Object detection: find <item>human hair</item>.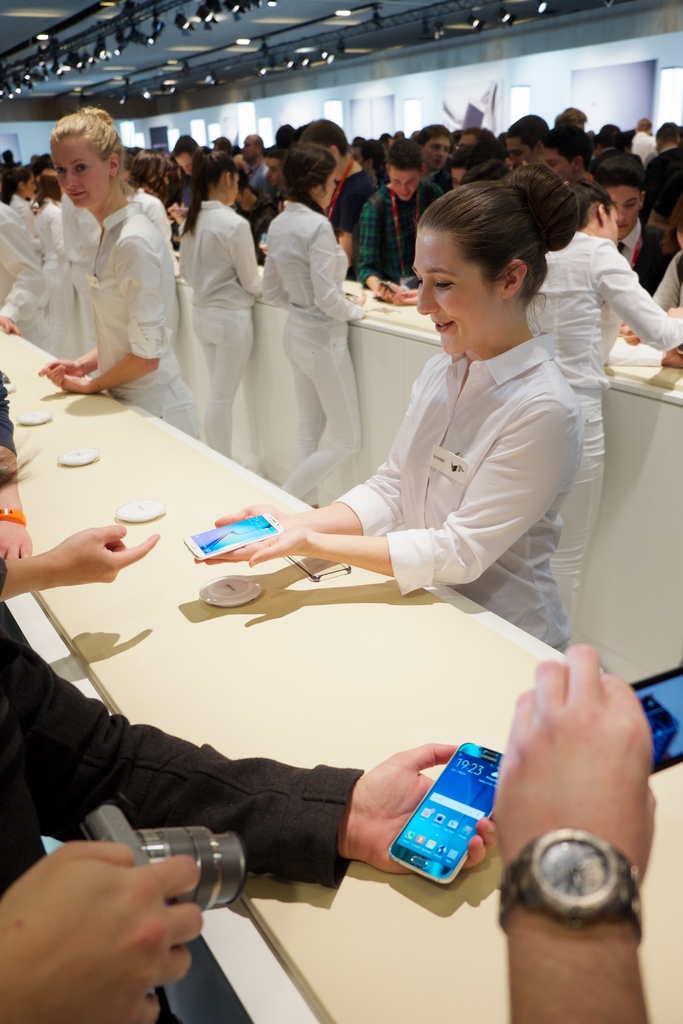
652, 122, 680, 147.
